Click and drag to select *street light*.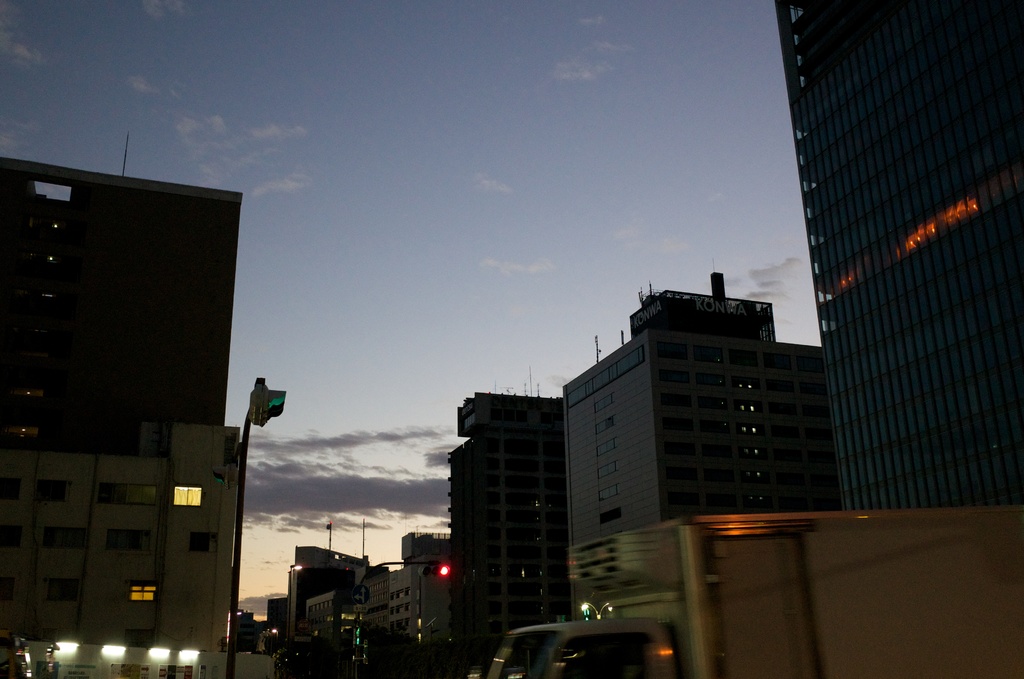
Selection: (x1=285, y1=565, x2=306, y2=641).
